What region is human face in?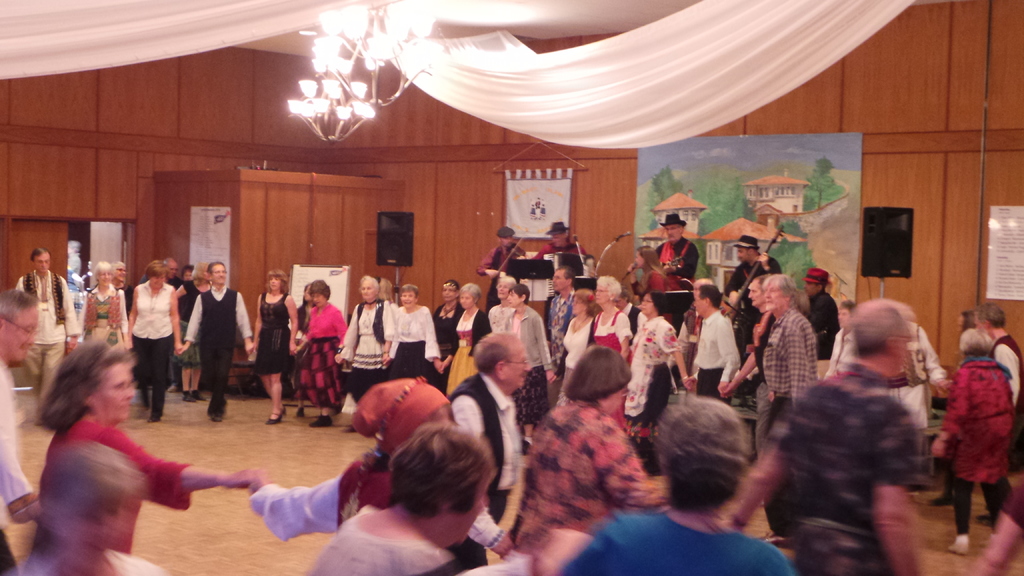
x1=150 y1=273 x2=165 y2=289.
